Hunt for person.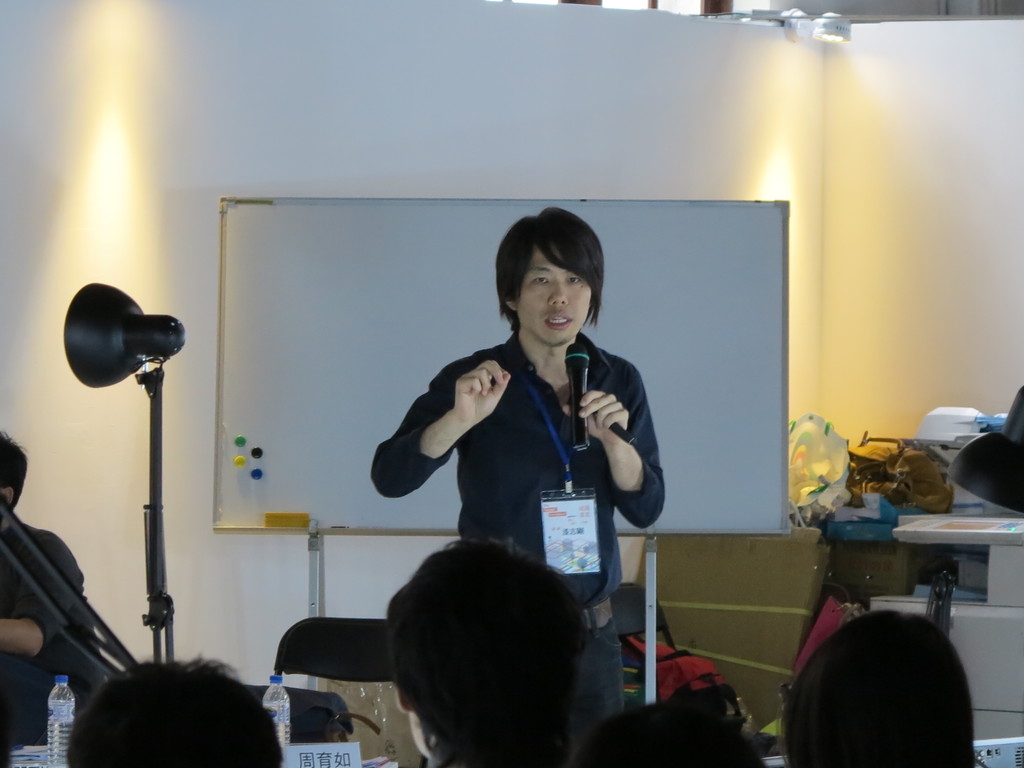
Hunted down at 386,538,589,767.
